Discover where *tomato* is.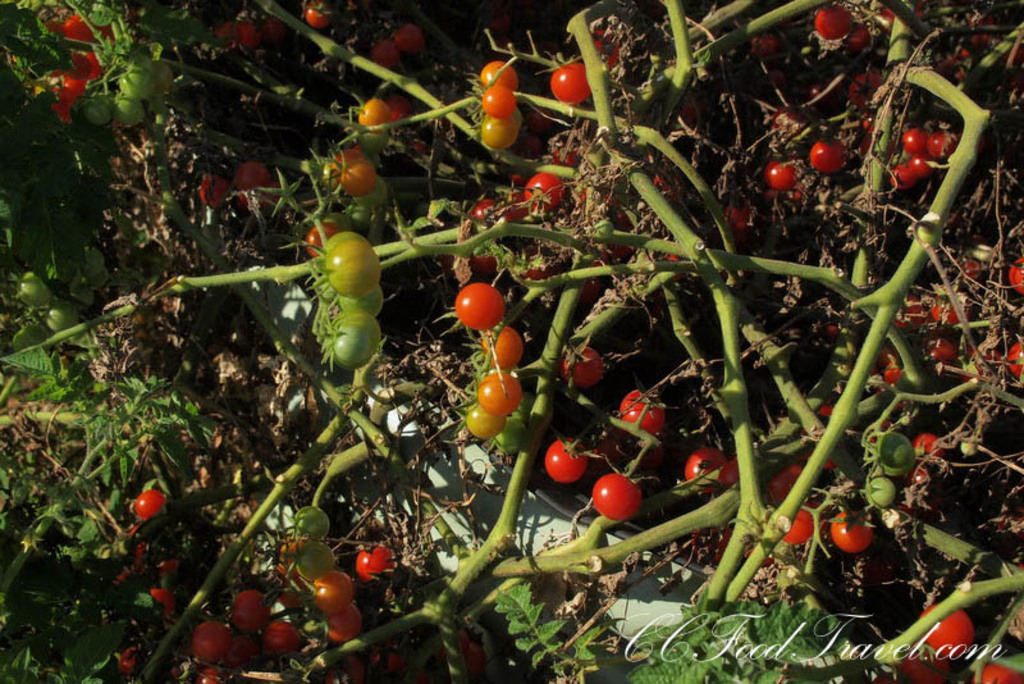
Discovered at {"x1": 890, "y1": 648, "x2": 948, "y2": 683}.
